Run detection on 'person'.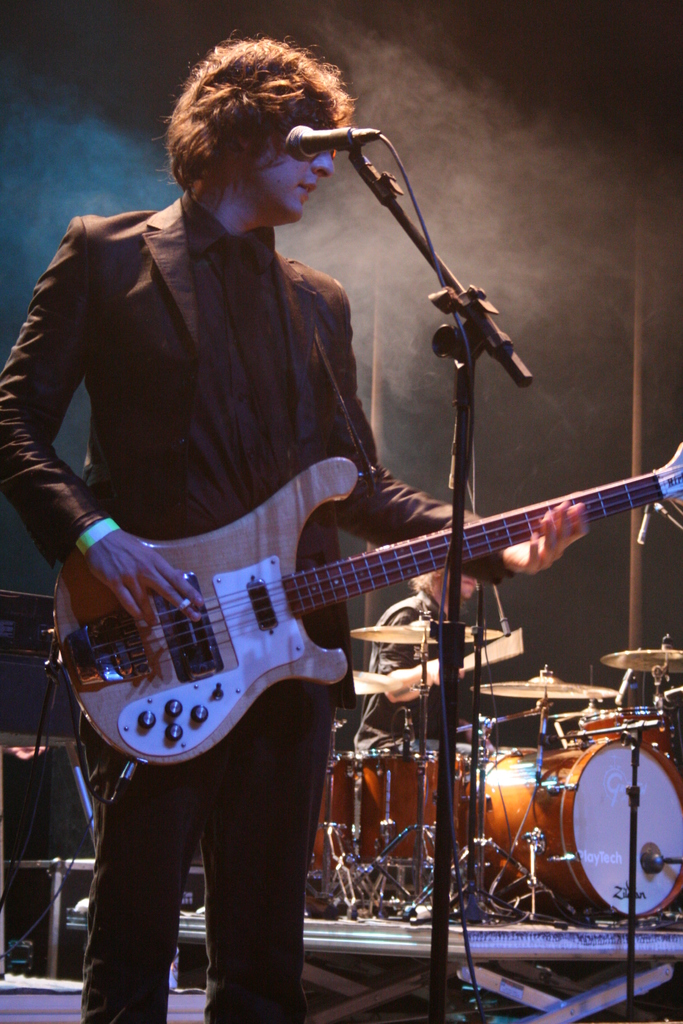
Result: pyautogui.locateOnScreen(88, 84, 600, 900).
